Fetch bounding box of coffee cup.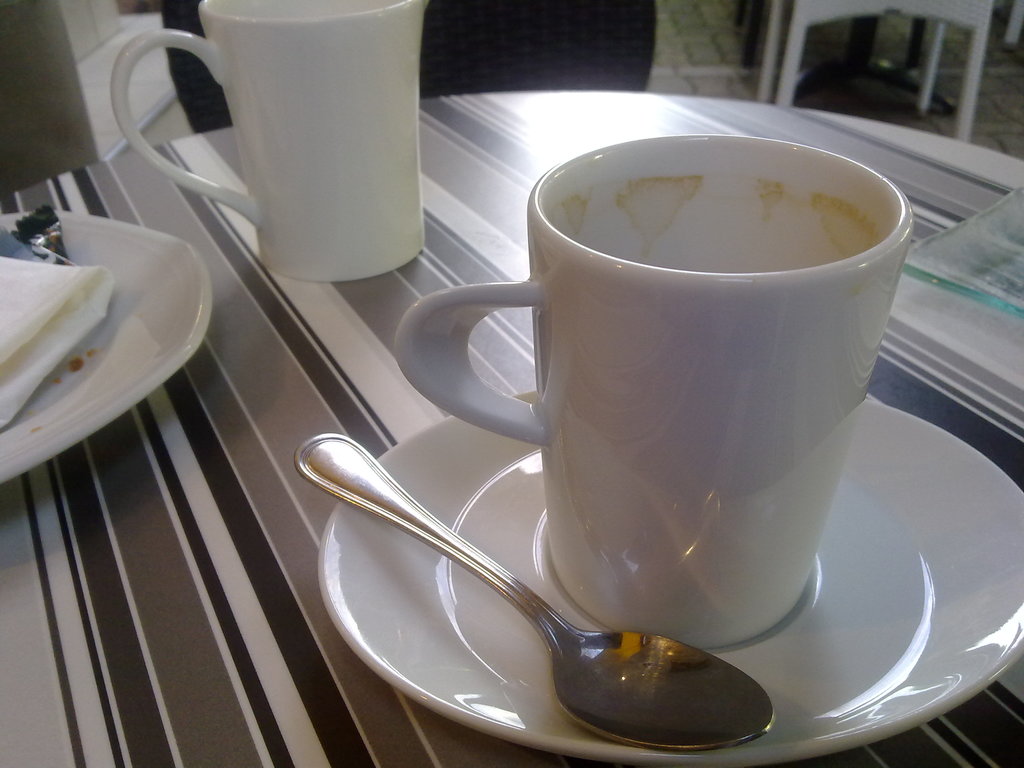
Bbox: <box>109,0,428,284</box>.
